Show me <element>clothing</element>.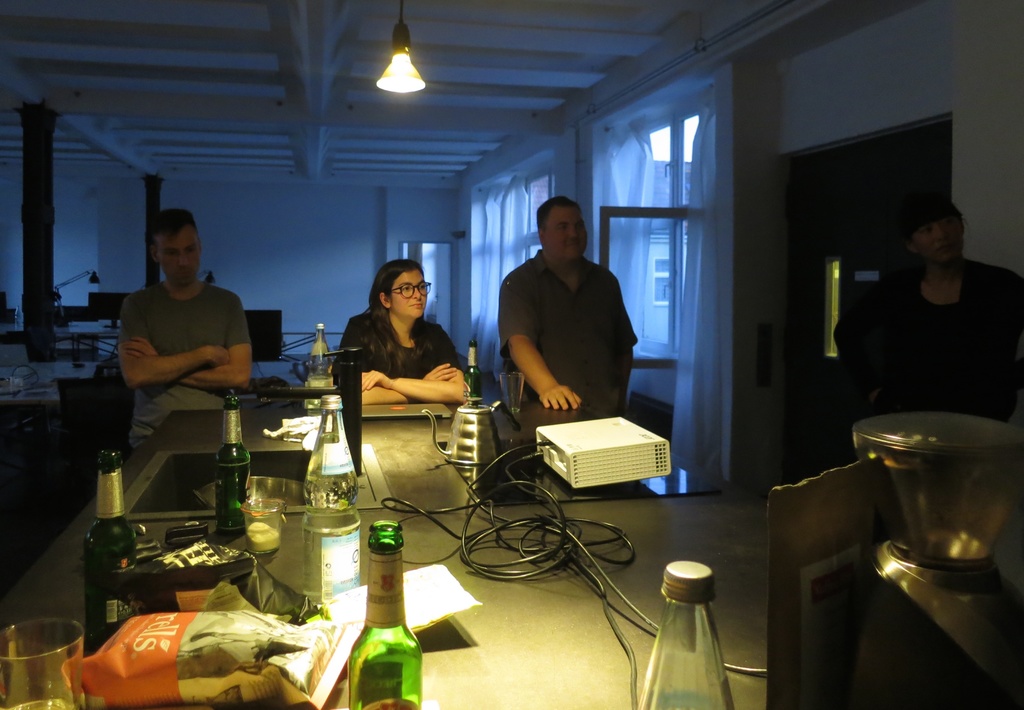
<element>clothing</element> is here: x1=333 y1=313 x2=460 y2=380.
